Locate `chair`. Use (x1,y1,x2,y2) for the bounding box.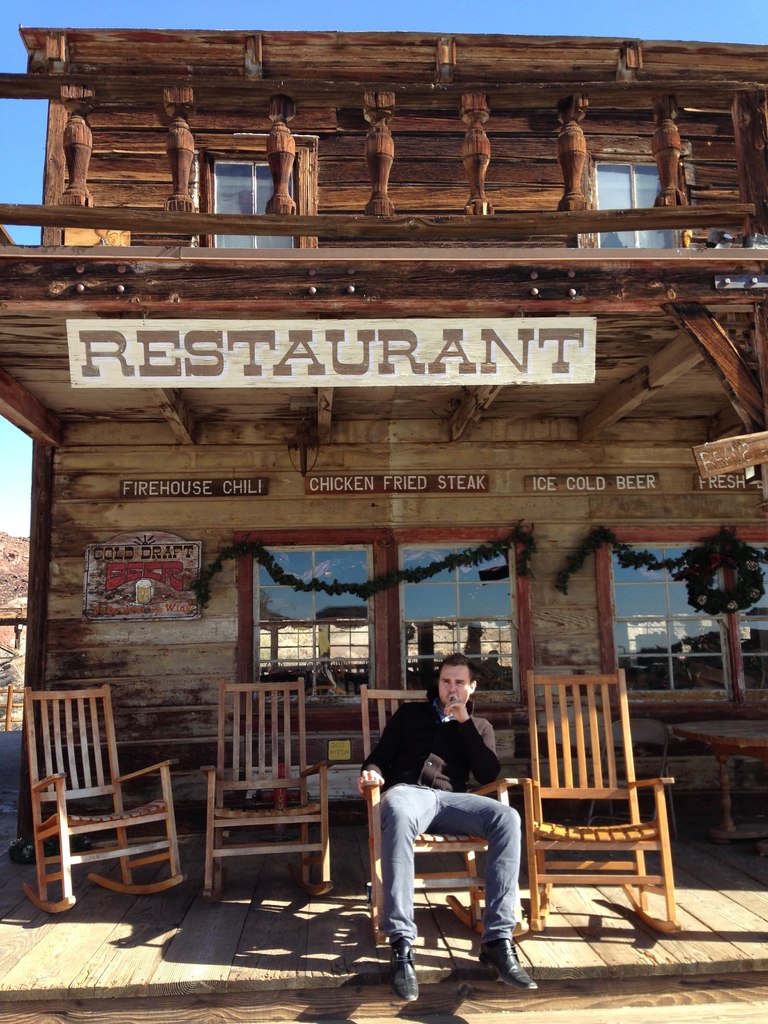
(520,671,675,939).
